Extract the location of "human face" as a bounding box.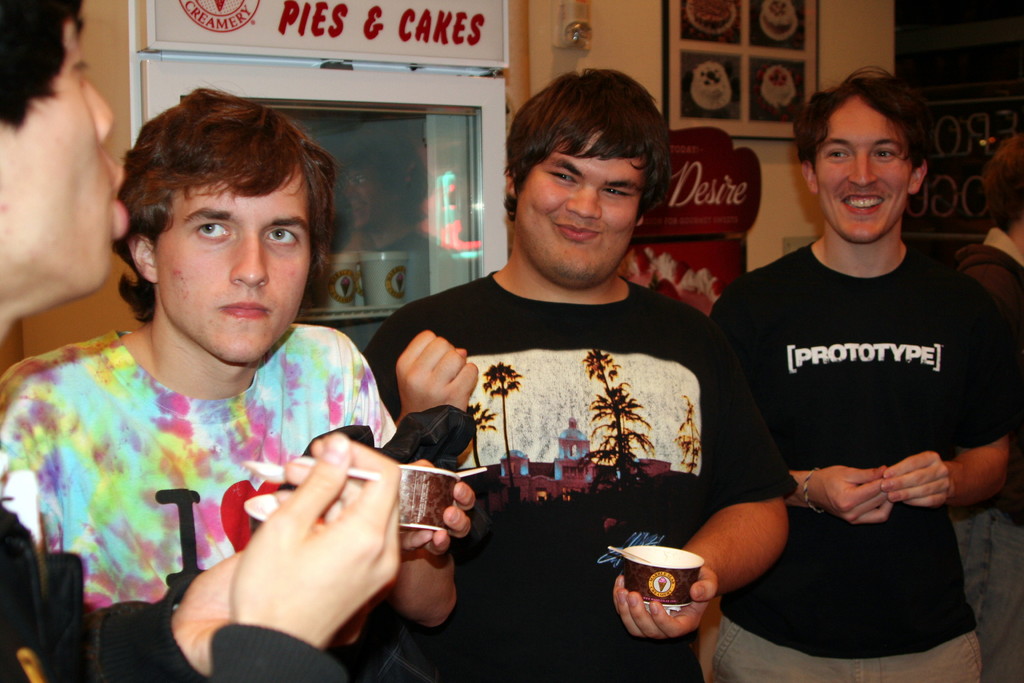
select_region(816, 92, 911, 241).
